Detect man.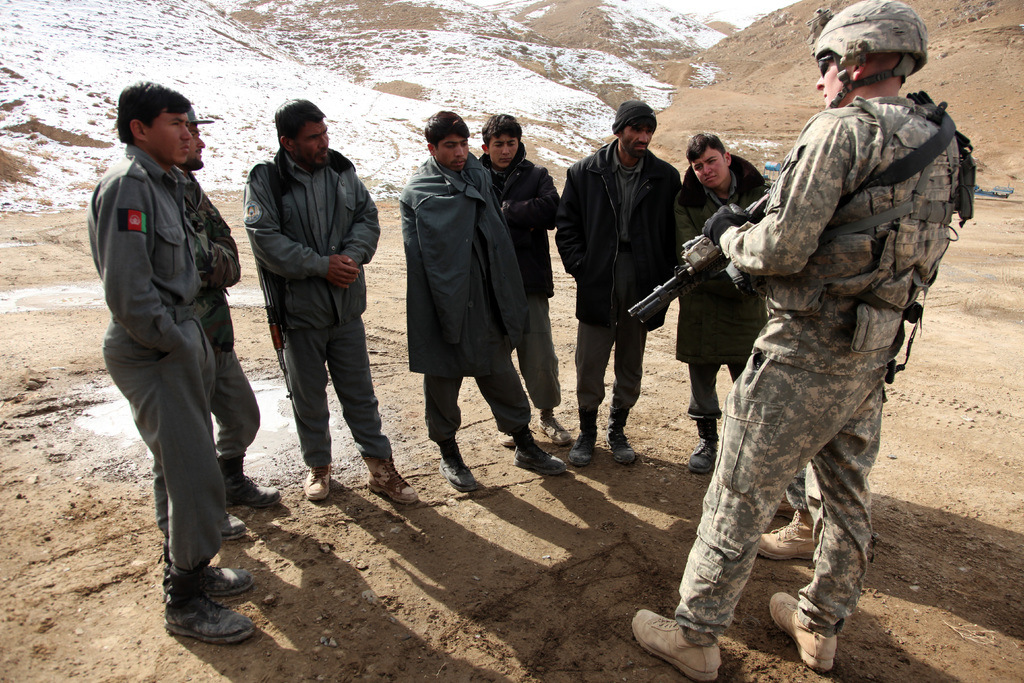
Detected at [left=628, top=0, right=977, bottom=682].
